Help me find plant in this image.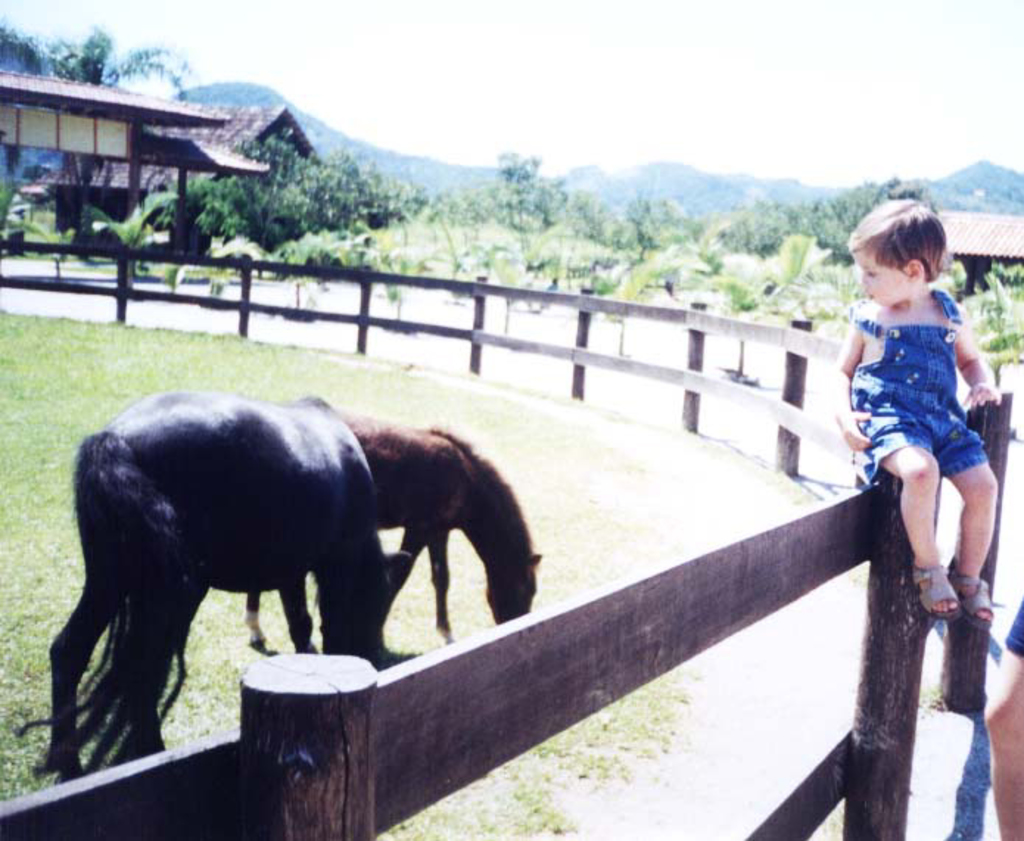
Found it: <box>383,225,435,289</box>.
